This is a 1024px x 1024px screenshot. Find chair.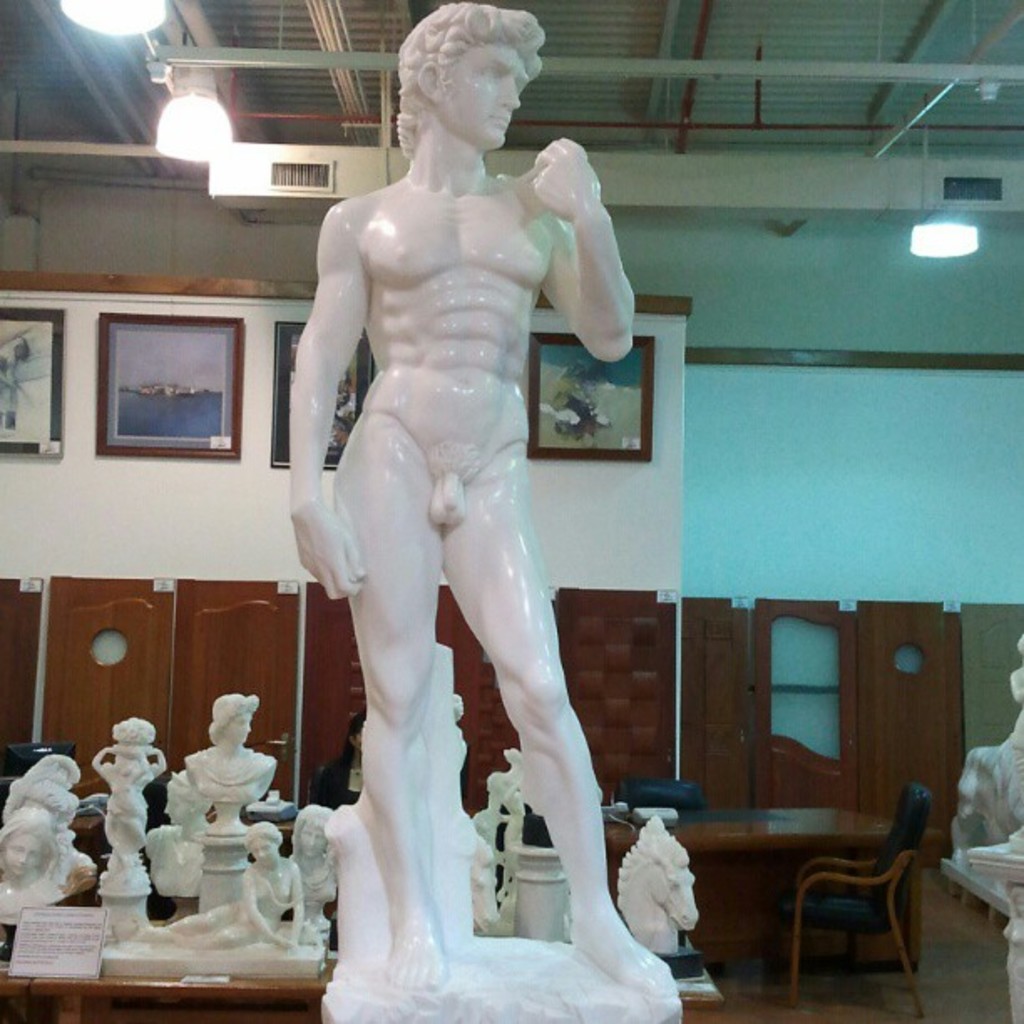
Bounding box: {"x1": 611, "y1": 773, "x2": 704, "y2": 810}.
